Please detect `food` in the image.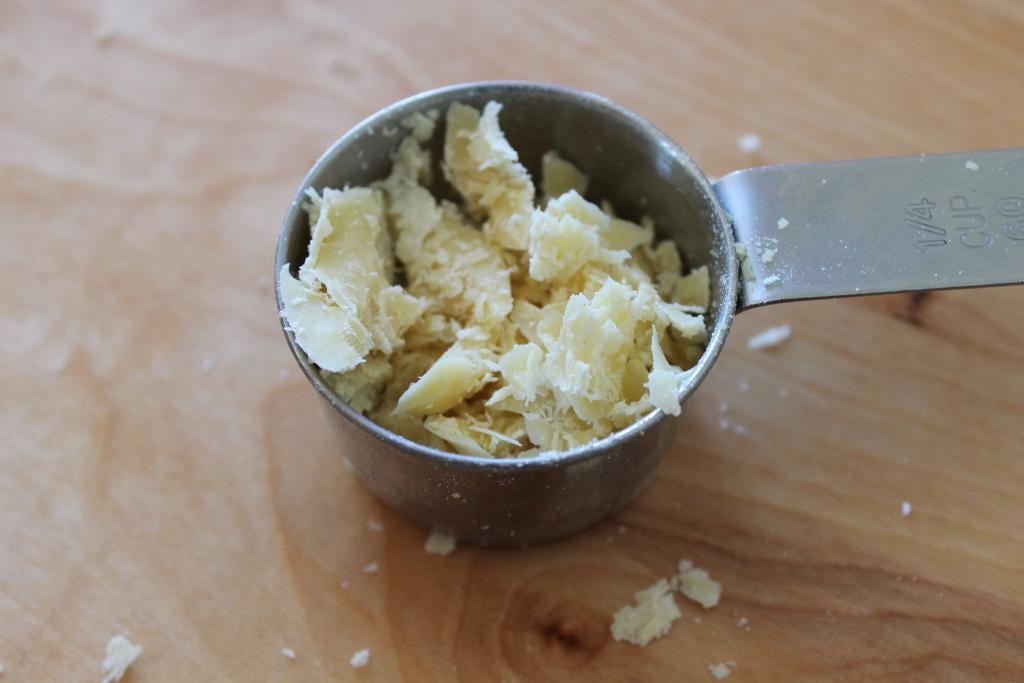
l=778, t=388, r=788, b=397.
